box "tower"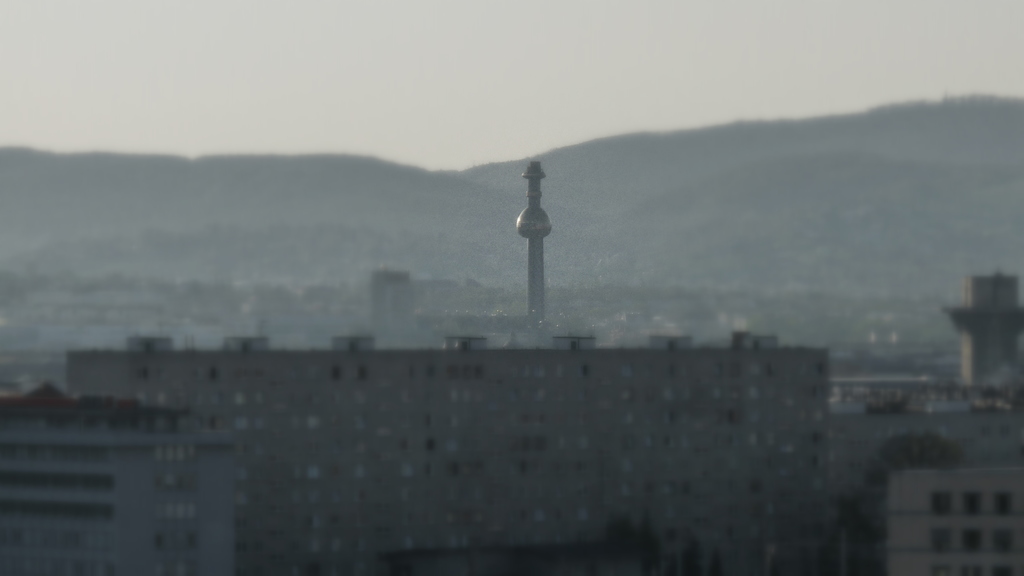
crop(941, 268, 1023, 394)
